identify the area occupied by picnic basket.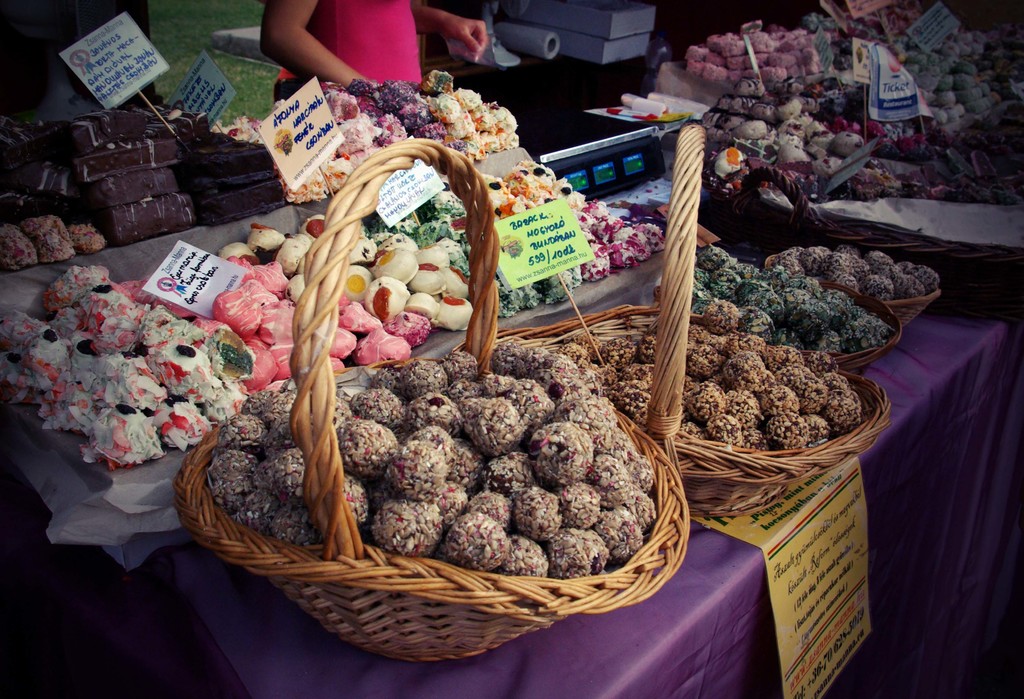
Area: Rect(764, 252, 944, 329).
